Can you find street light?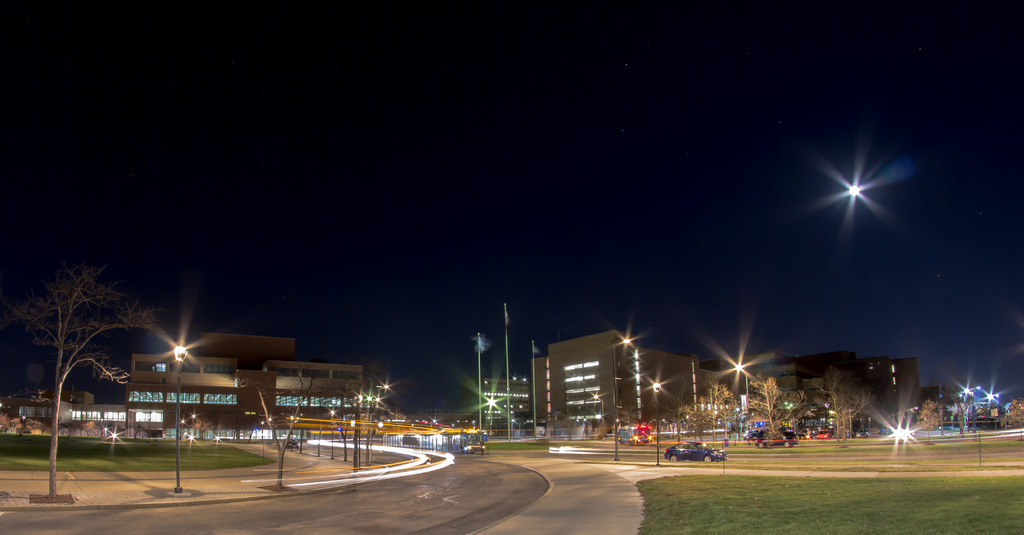
Yes, bounding box: (left=732, top=363, right=753, bottom=440).
